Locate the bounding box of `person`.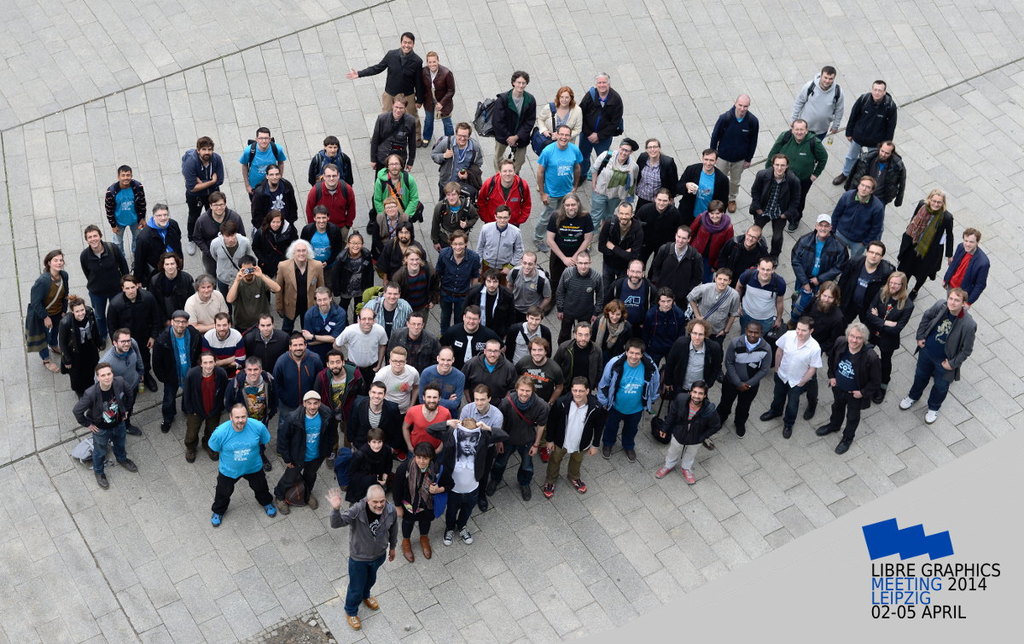
Bounding box: [300, 168, 356, 242].
